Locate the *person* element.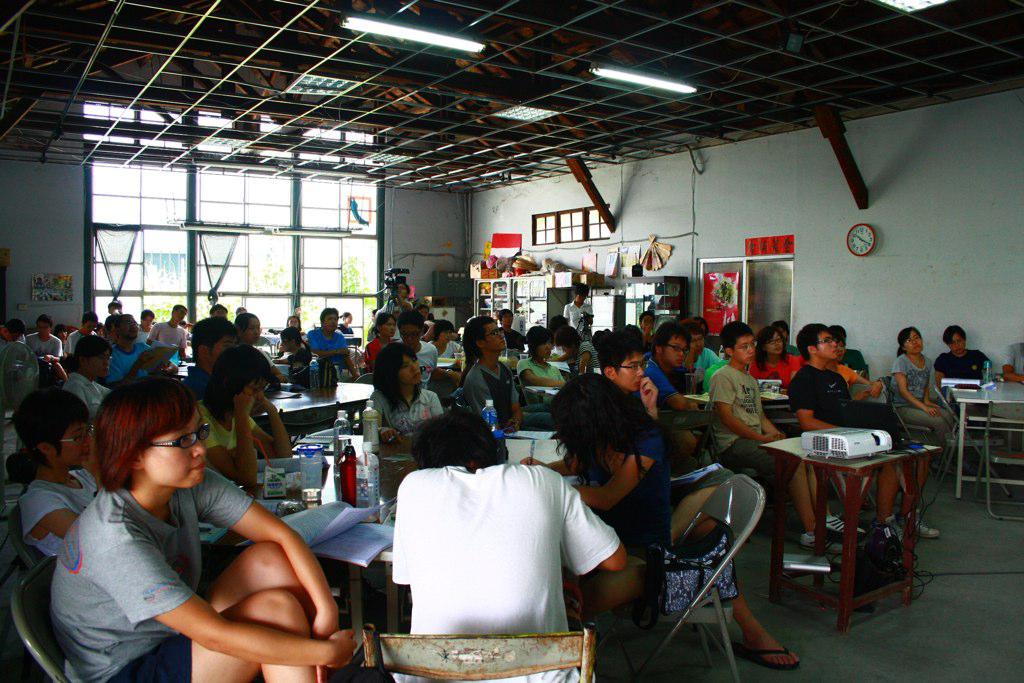
Element bbox: region(643, 316, 723, 448).
